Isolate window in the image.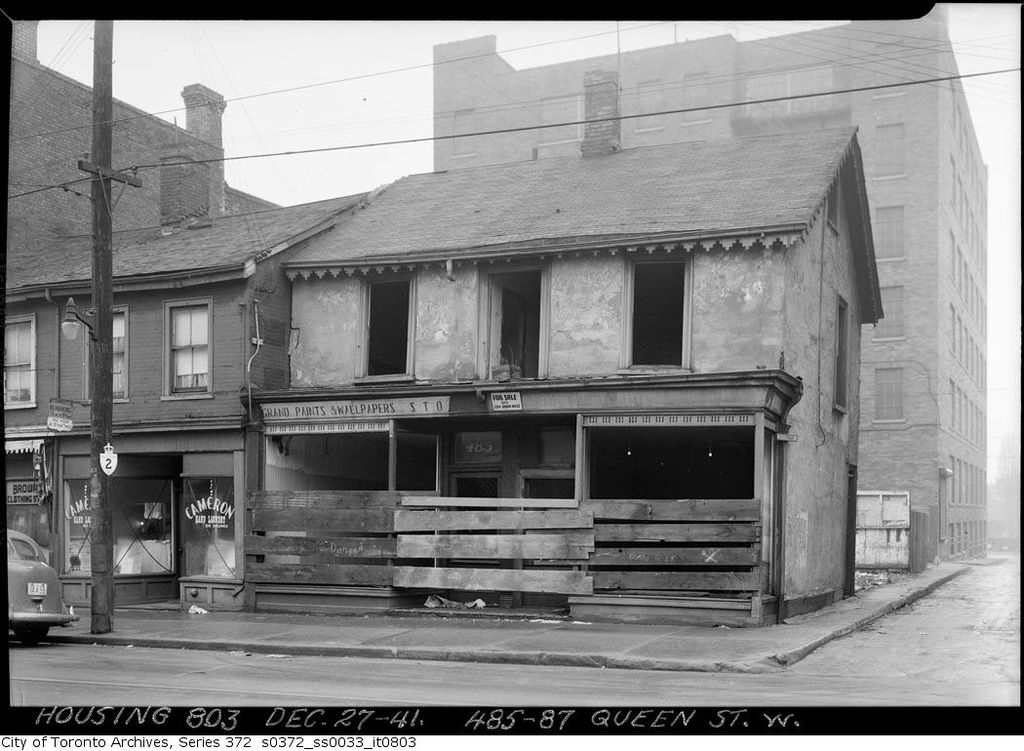
Isolated region: [169,297,211,397].
